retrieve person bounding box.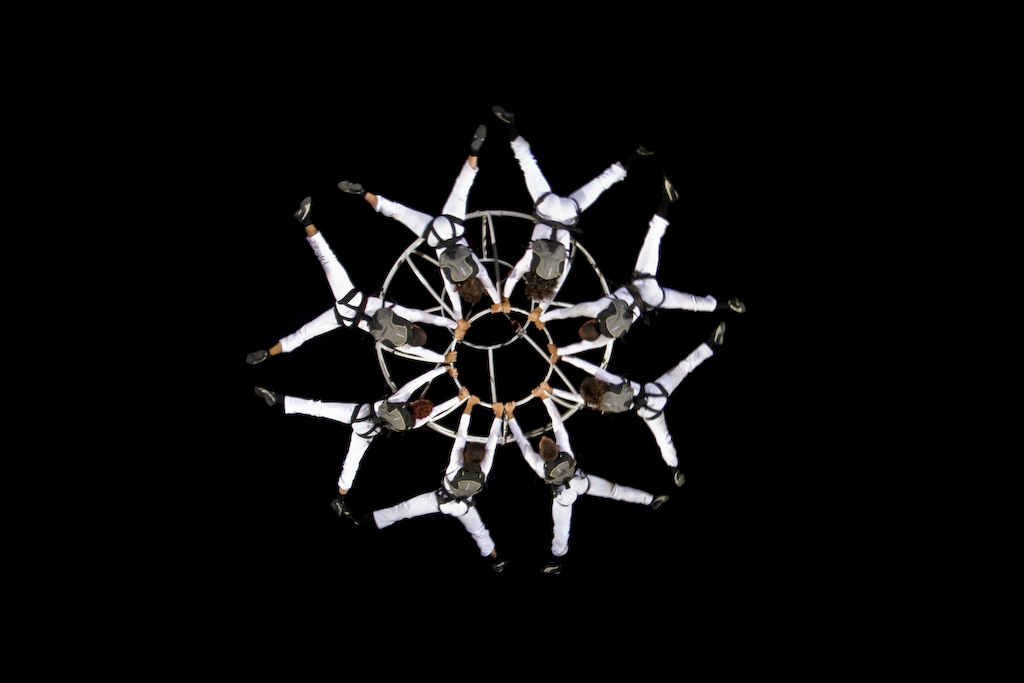
Bounding box: 339/128/514/325.
